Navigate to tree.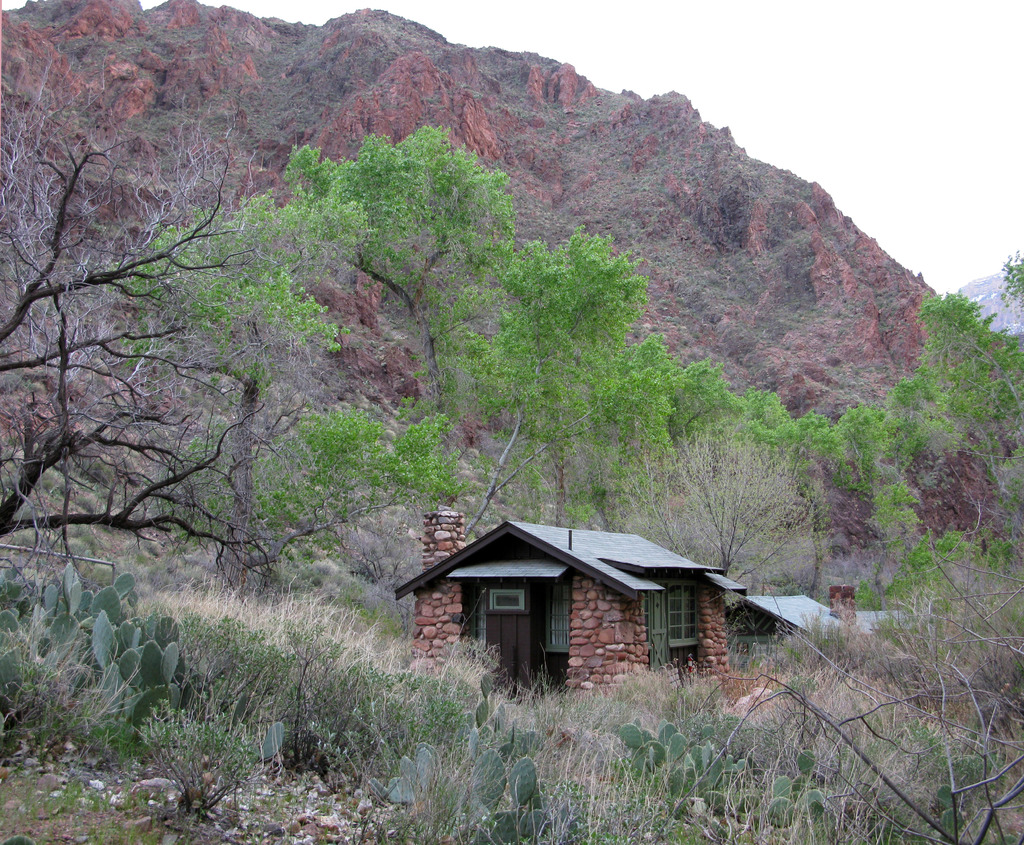
Navigation target: {"x1": 0, "y1": 45, "x2": 352, "y2": 603}.
